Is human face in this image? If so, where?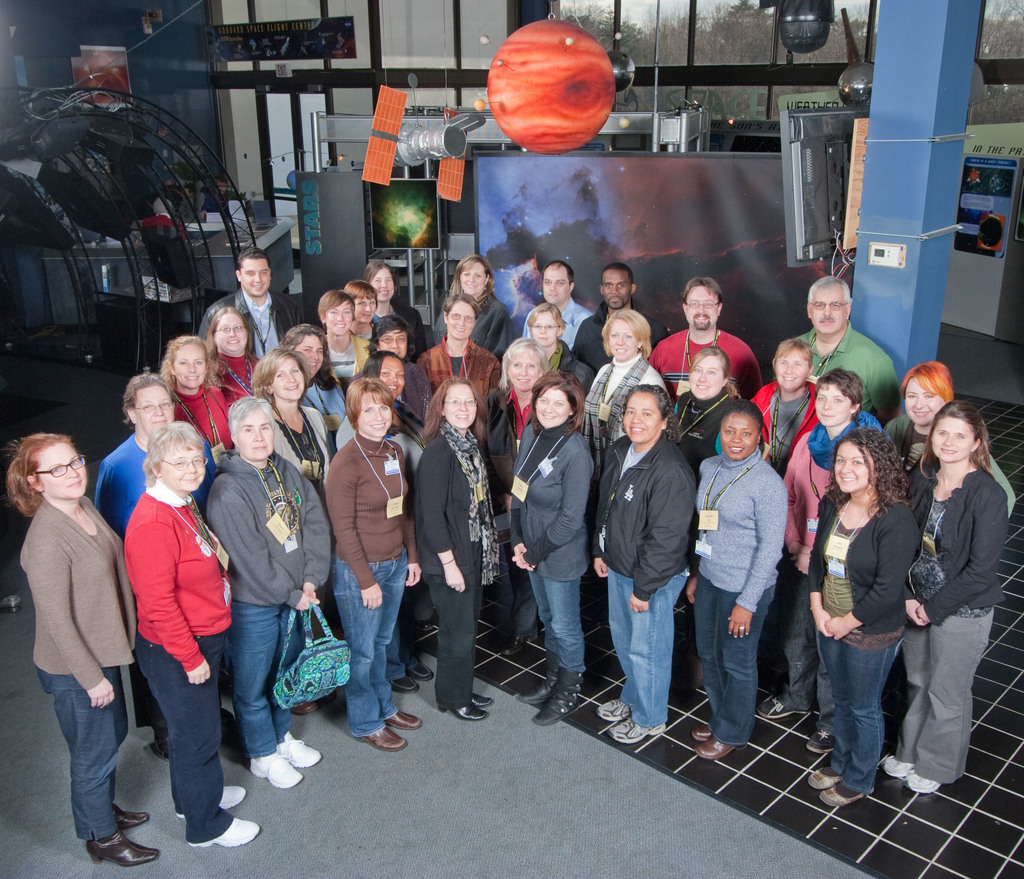
Yes, at box=[172, 341, 210, 388].
